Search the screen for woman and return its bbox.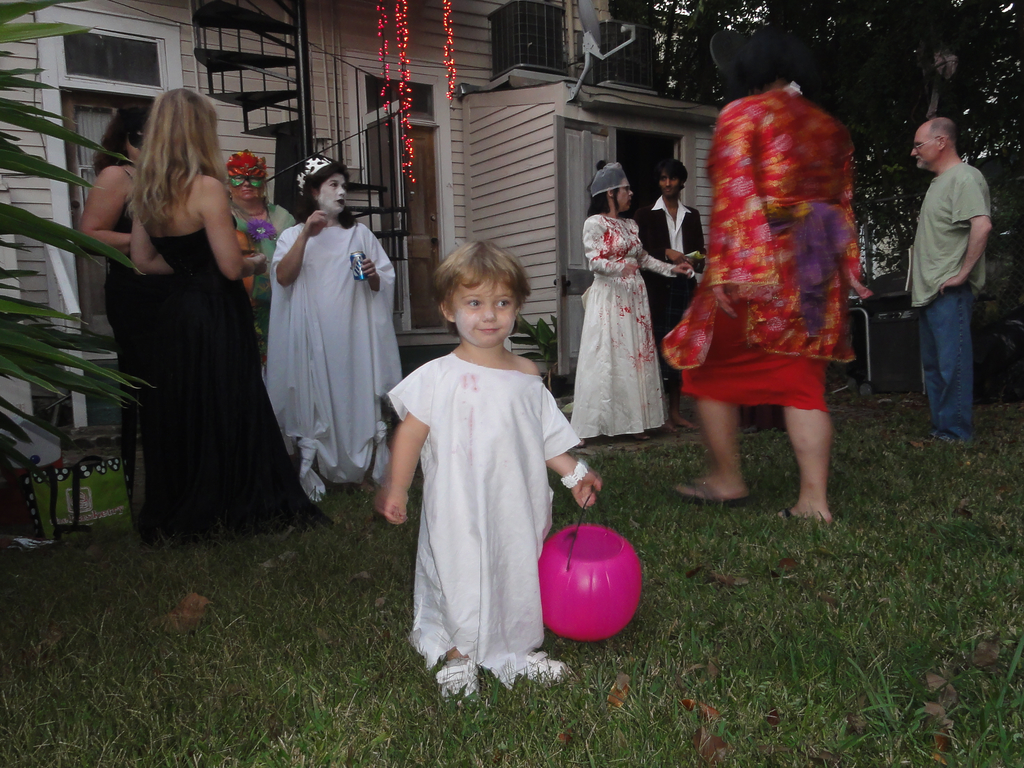
Found: select_region(570, 158, 691, 445).
